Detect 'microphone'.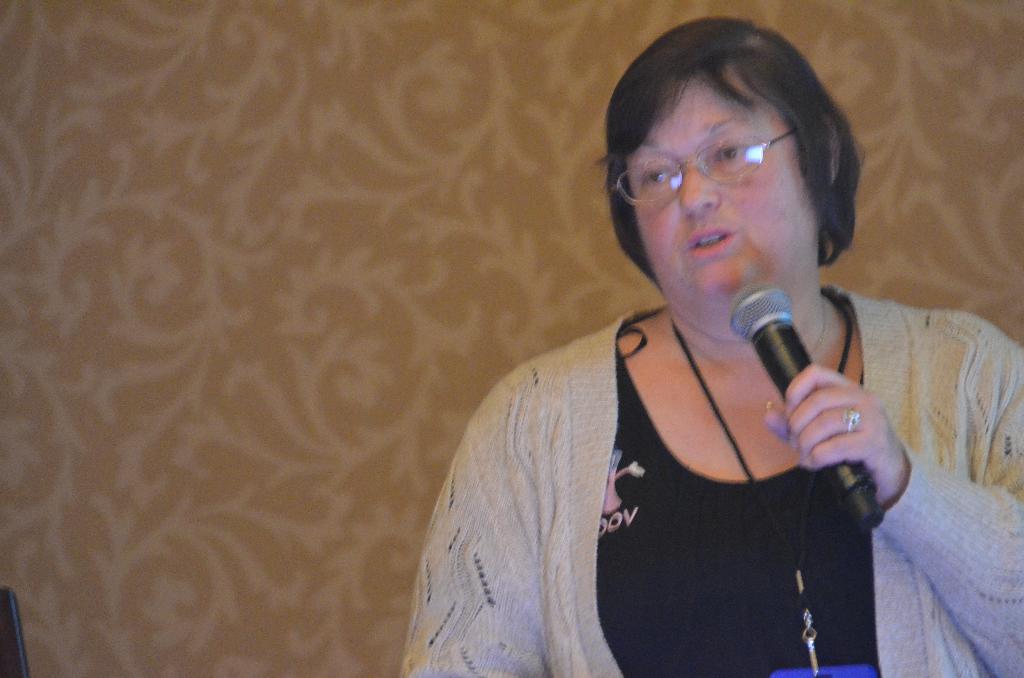
Detected at left=721, top=299, right=896, bottom=496.
